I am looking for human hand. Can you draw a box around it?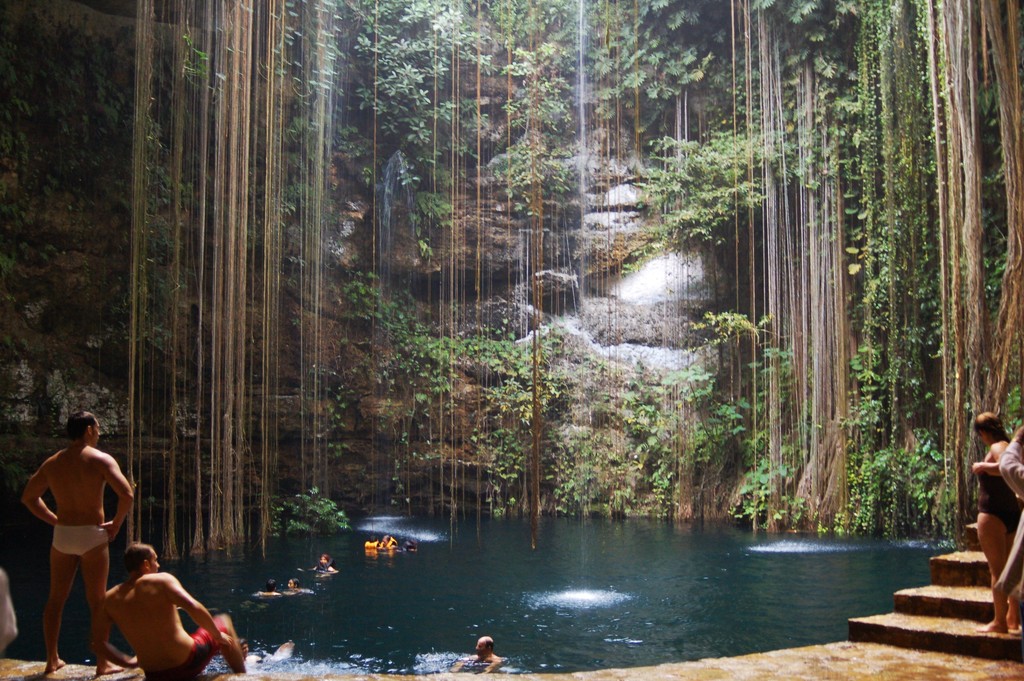
Sure, the bounding box is detection(101, 521, 117, 545).
